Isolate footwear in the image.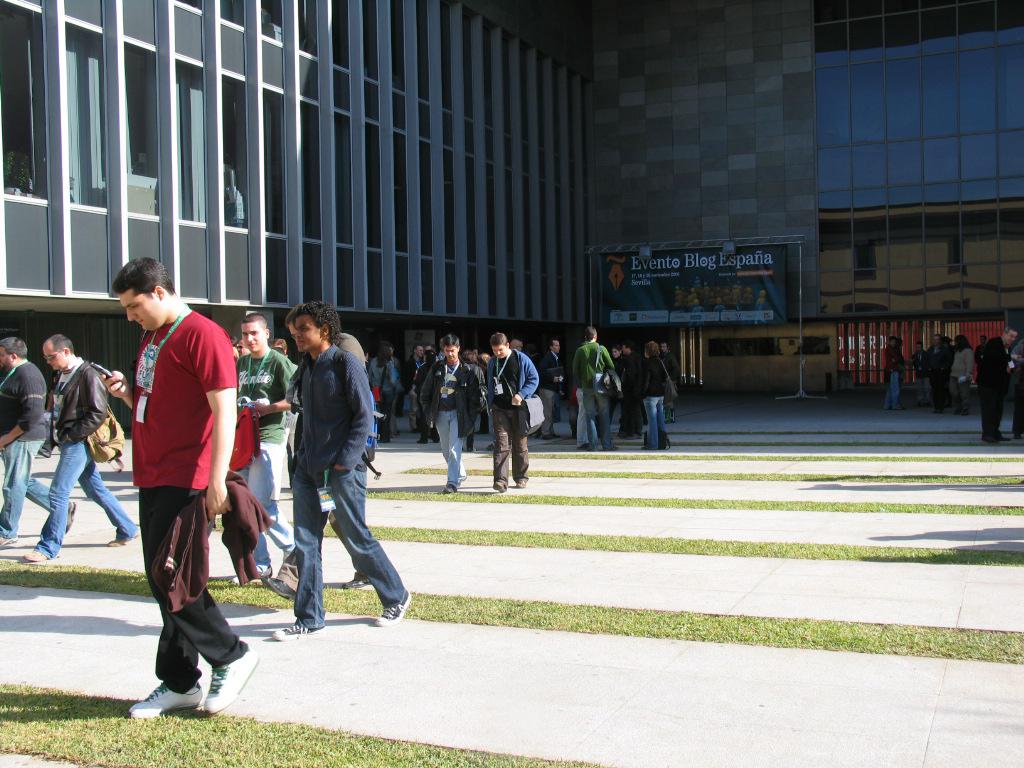
Isolated region: (x1=344, y1=576, x2=371, y2=587).
